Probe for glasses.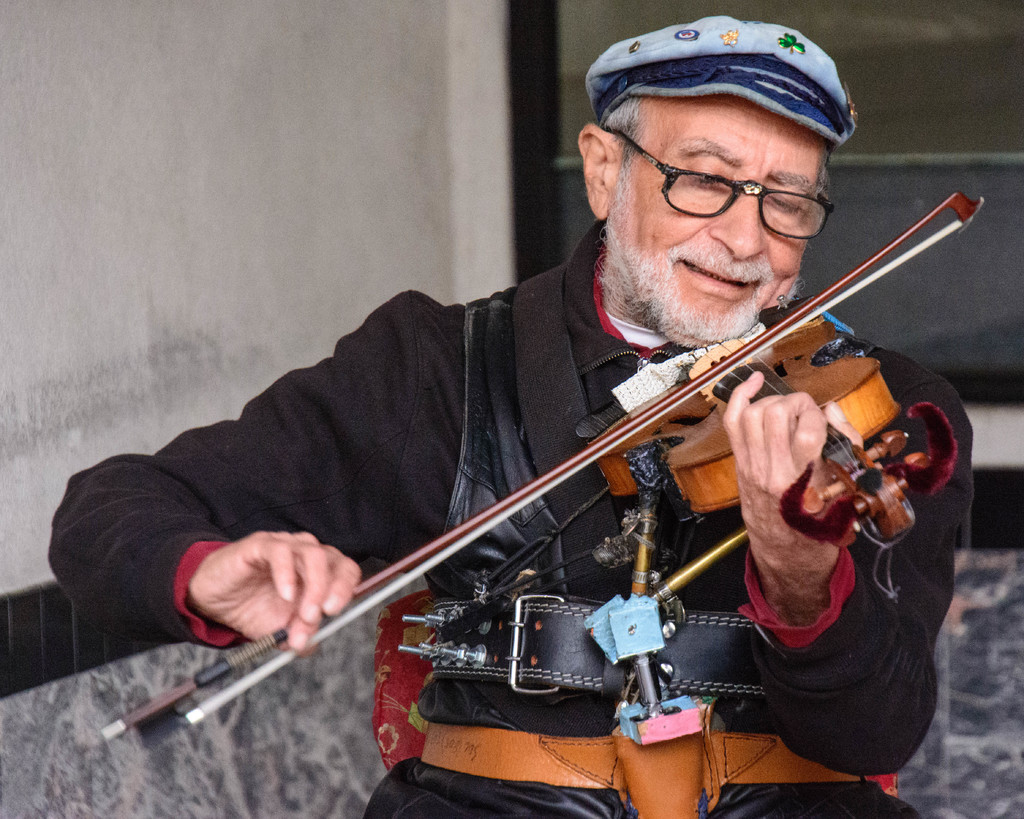
Probe result: left=607, top=126, right=836, bottom=243.
